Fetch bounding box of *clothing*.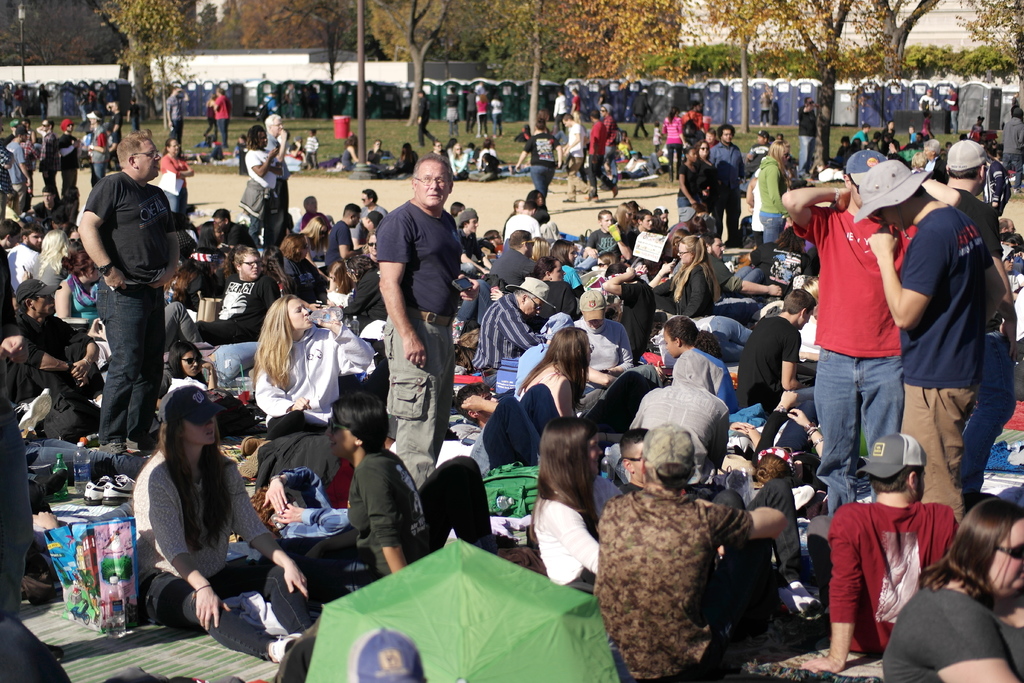
Bbox: box(586, 117, 620, 191).
